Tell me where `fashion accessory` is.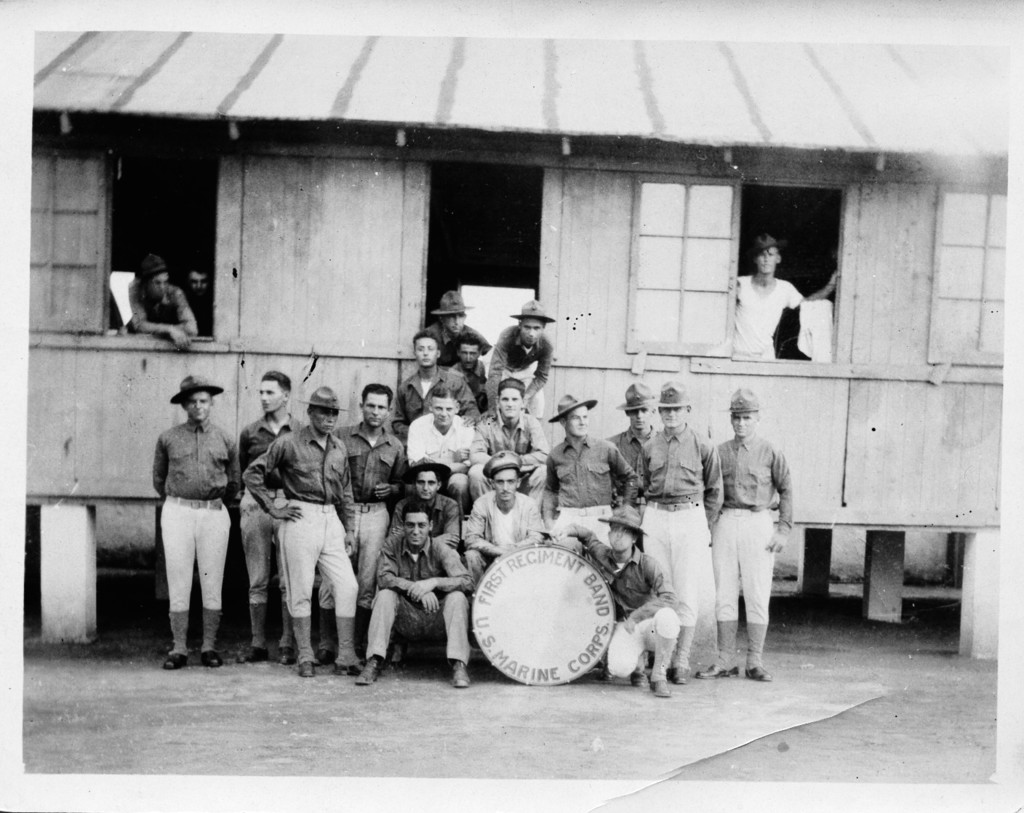
`fashion accessory` is at {"x1": 431, "y1": 290, "x2": 476, "y2": 316}.
